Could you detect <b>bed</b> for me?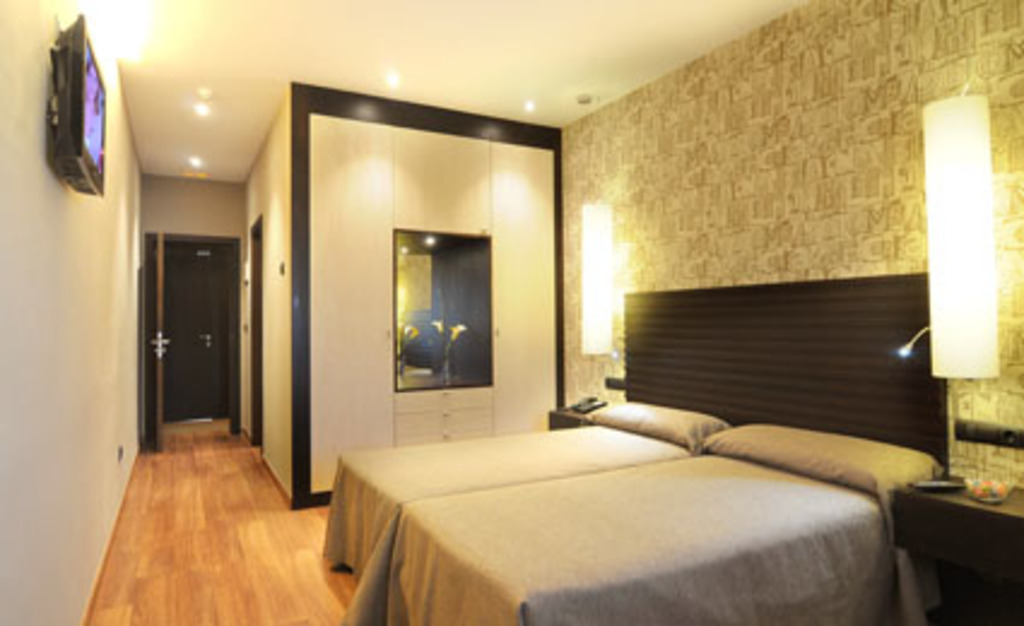
Detection result: [x1=325, y1=274, x2=935, y2=624].
